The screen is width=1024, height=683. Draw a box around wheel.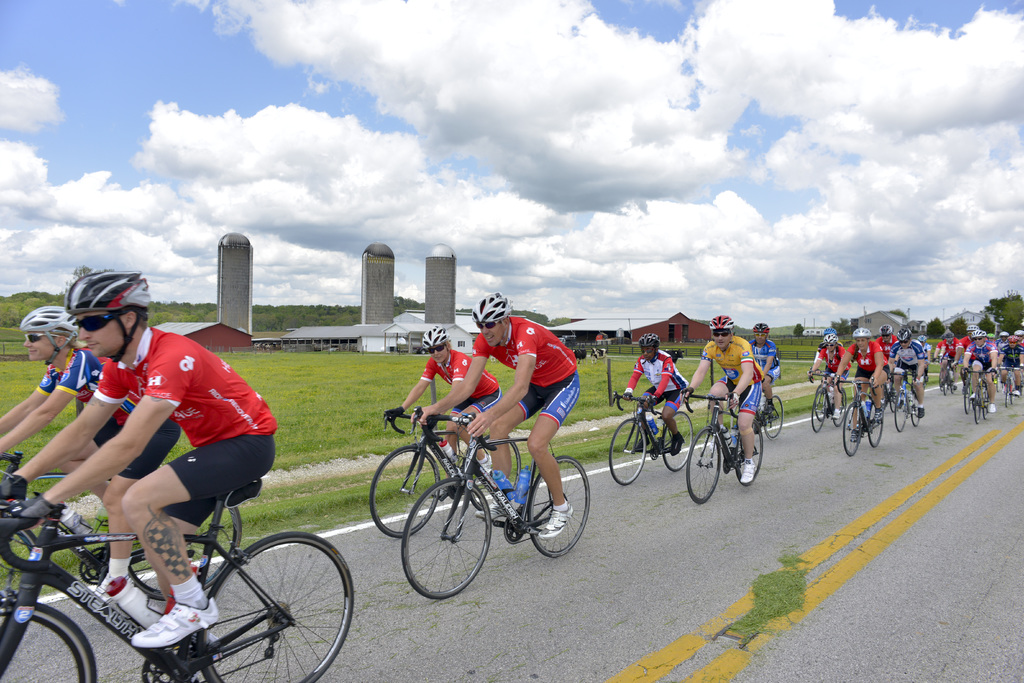
detection(527, 456, 590, 557).
